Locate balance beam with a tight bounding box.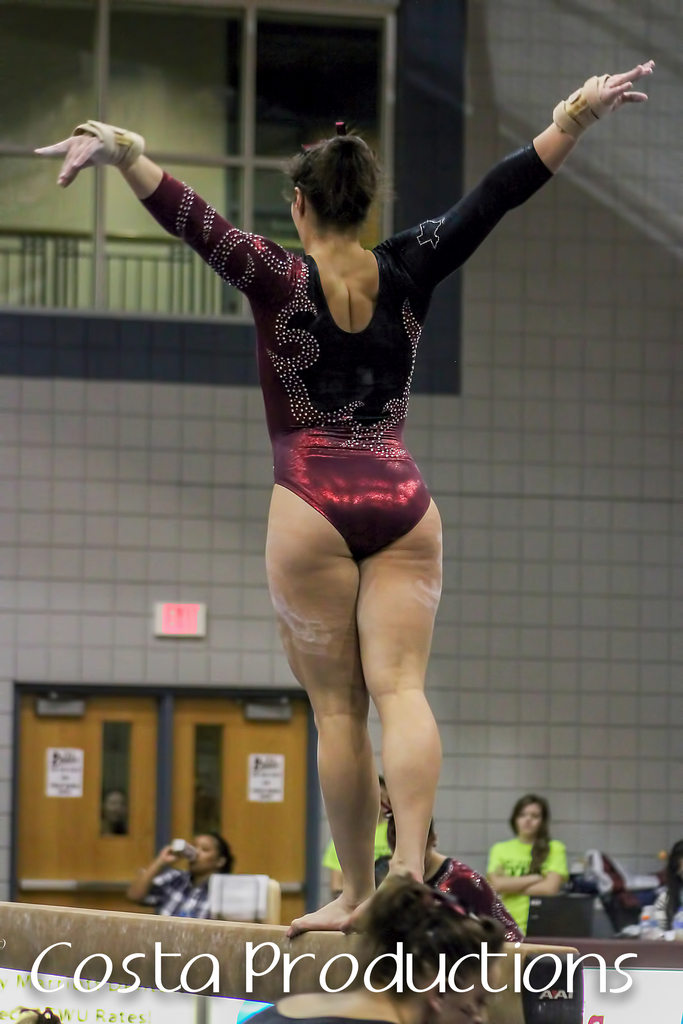
crop(0, 904, 581, 1023).
